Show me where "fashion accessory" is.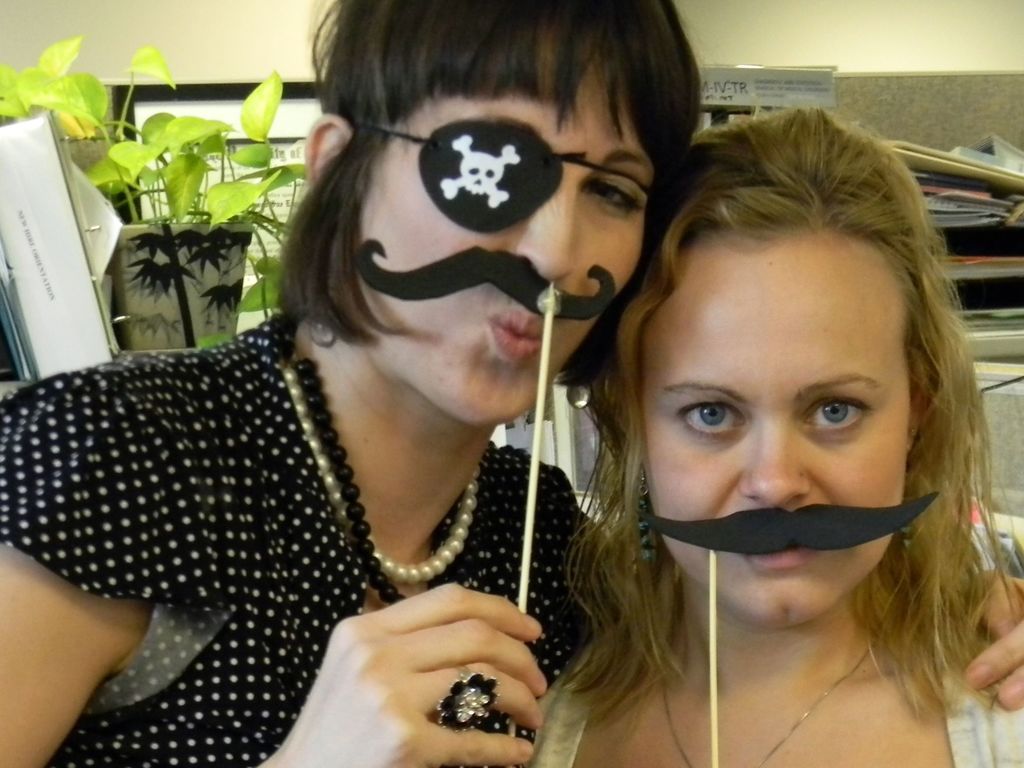
"fashion accessory" is at locate(279, 352, 480, 584).
